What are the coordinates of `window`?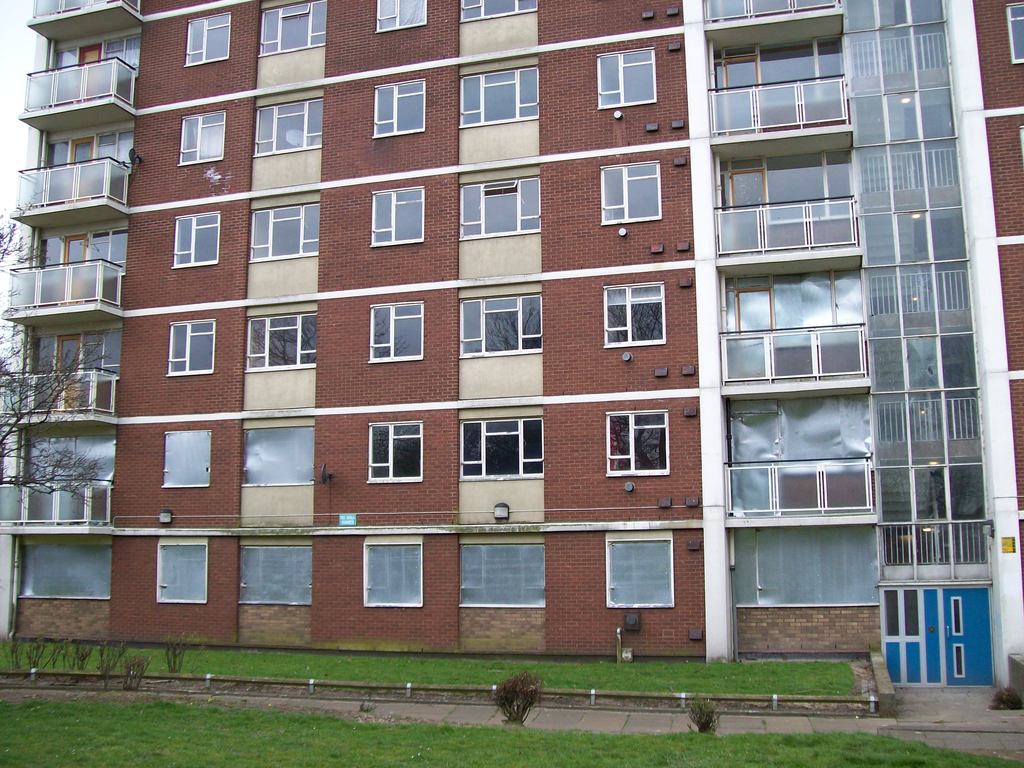
BBox(164, 429, 212, 483).
